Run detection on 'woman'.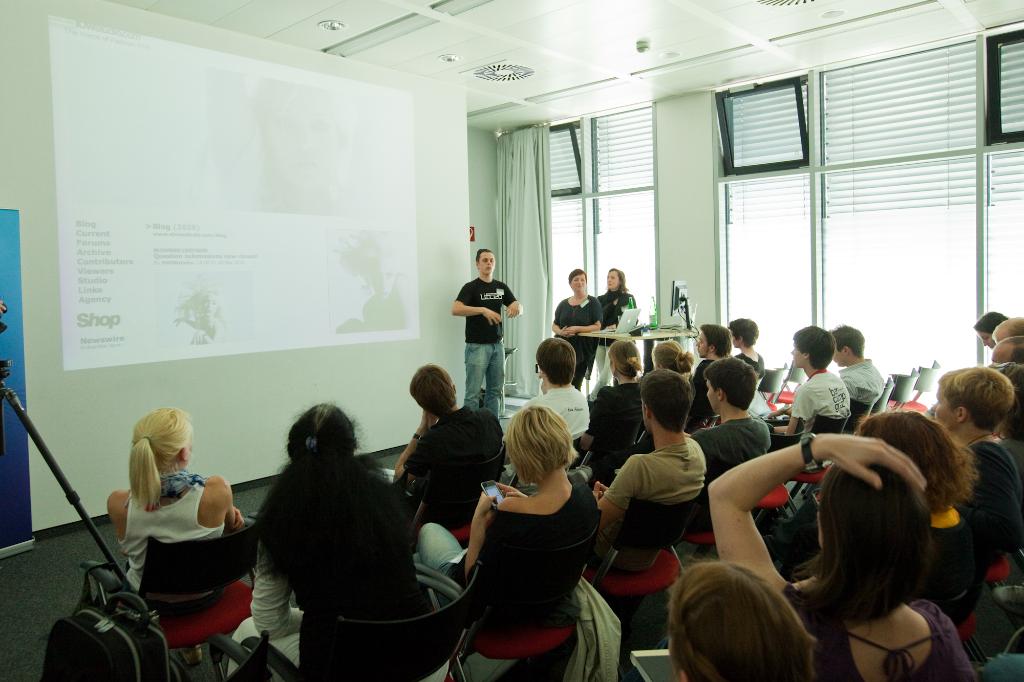
Result: [x1=227, y1=399, x2=452, y2=681].
